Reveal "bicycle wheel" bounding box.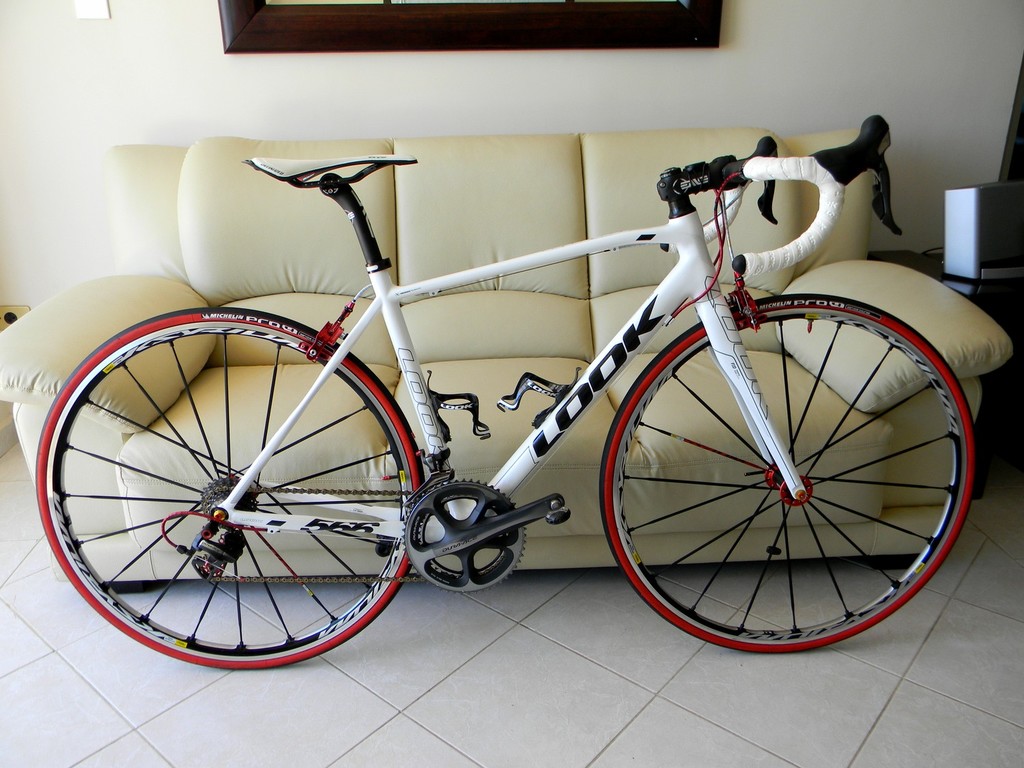
Revealed: {"left": 597, "top": 294, "right": 979, "bottom": 655}.
